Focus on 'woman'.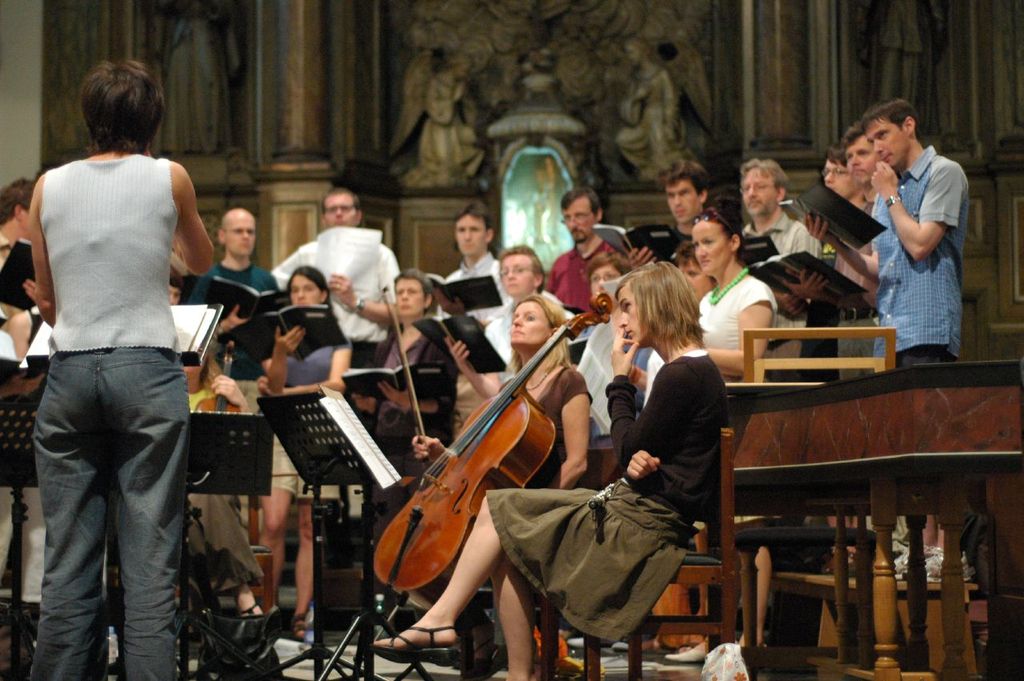
Focused at bbox=(670, 234, 718, 303).
